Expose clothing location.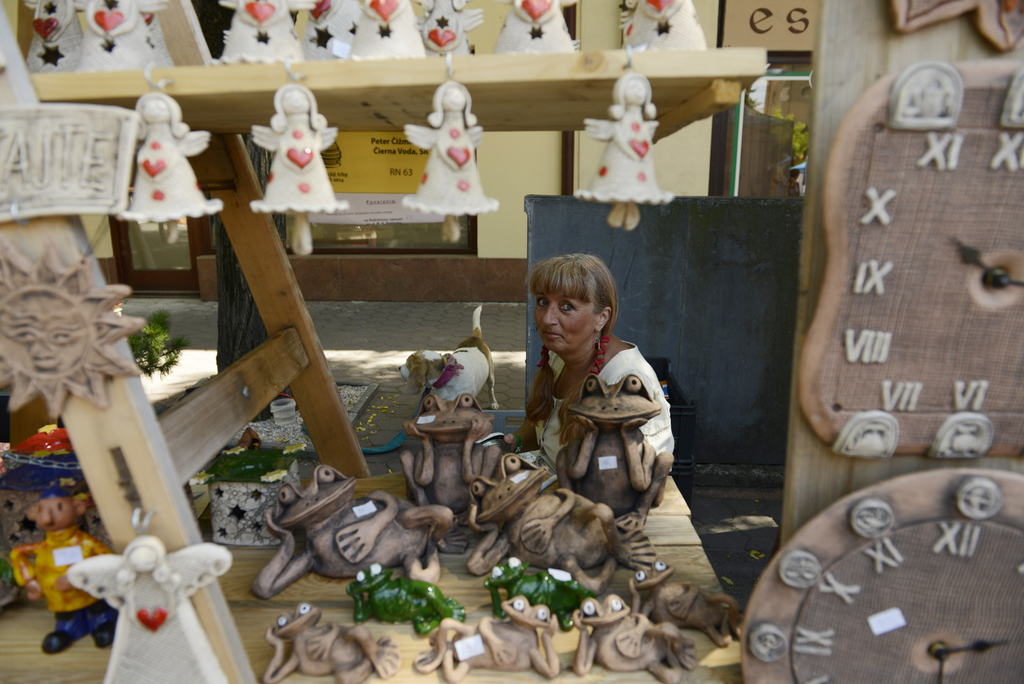
Exposed at <bbox>12, 530, 115, 640</bbox>.
